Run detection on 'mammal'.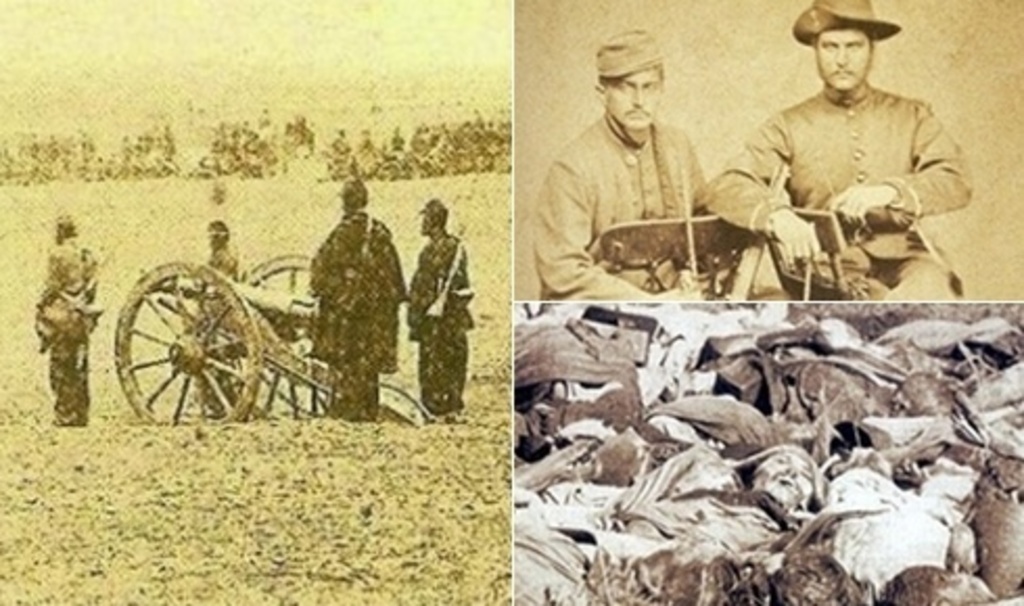
Result: (307, 169, 403, 416).
